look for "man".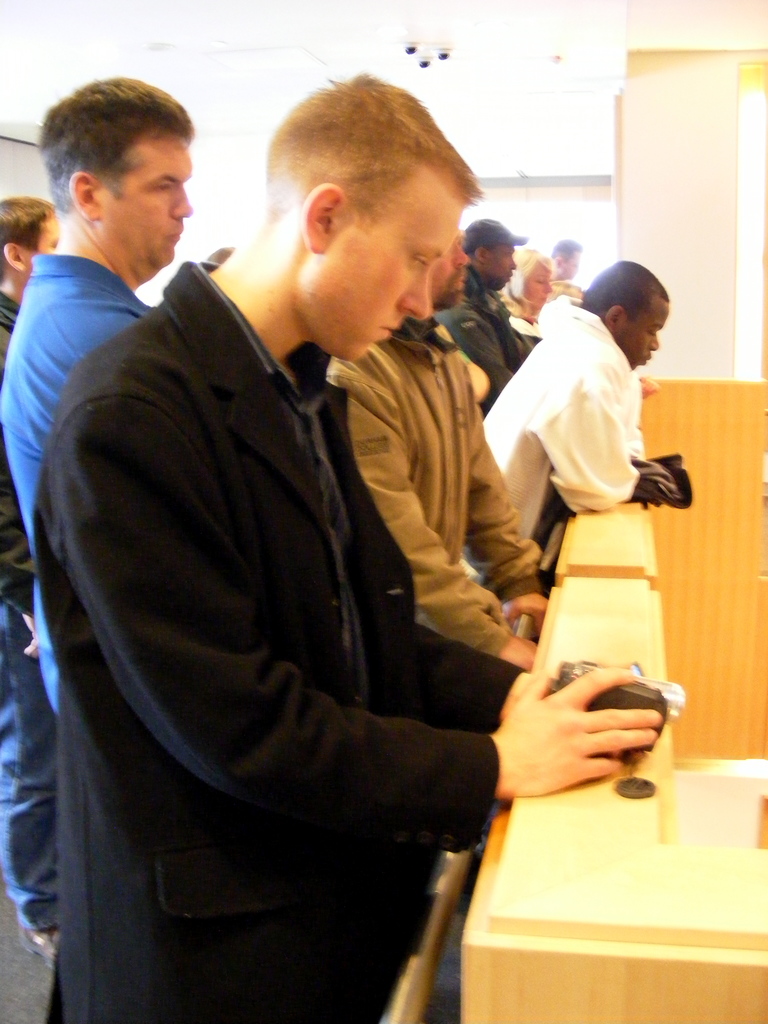
Found: left=0, top=68, right=156, bottom=705.
